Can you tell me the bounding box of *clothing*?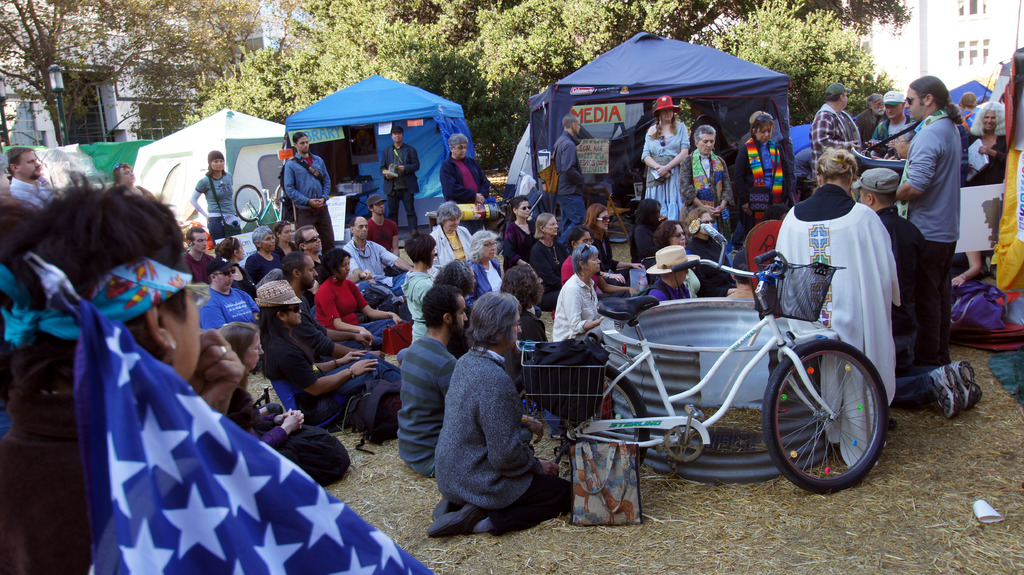
locate(689, 230, 737, 298).
